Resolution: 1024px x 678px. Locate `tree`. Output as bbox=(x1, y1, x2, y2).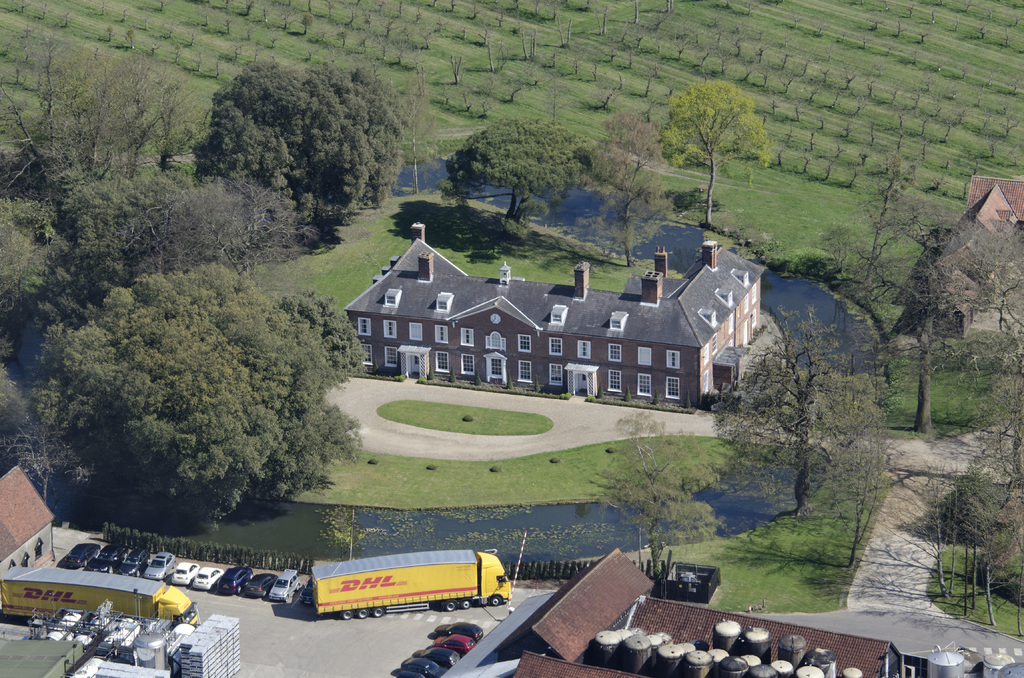
bbox=(446, 114, 593, 244).
